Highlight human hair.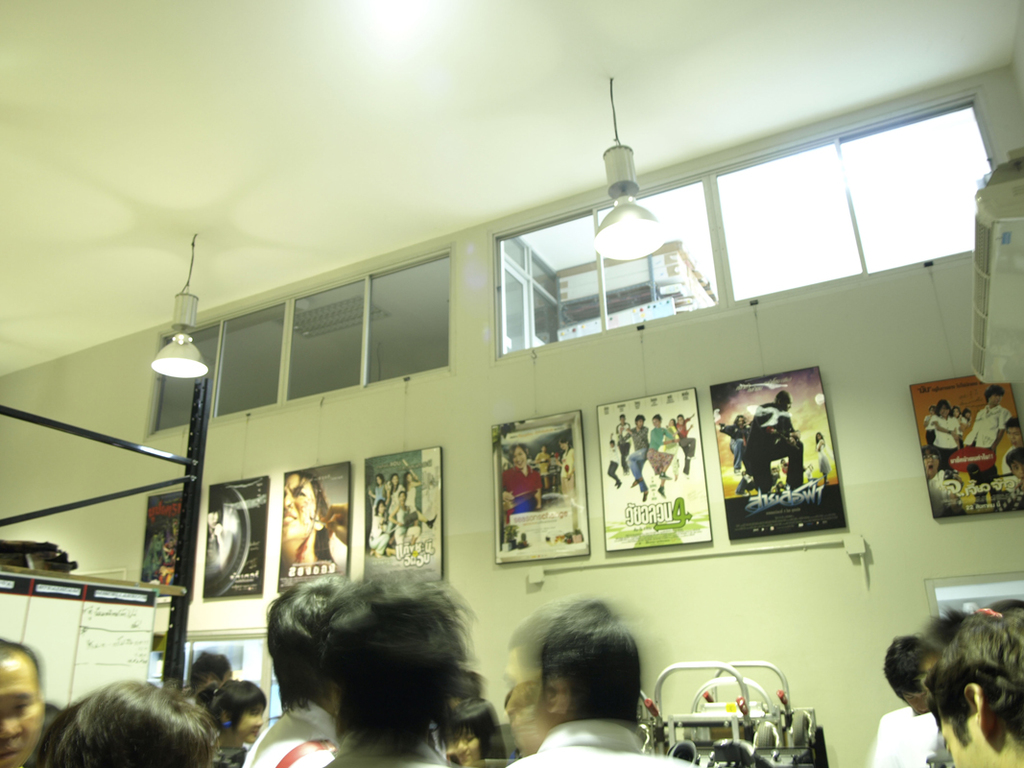
Highlighted region: crop(636, 412, 644, 427).
